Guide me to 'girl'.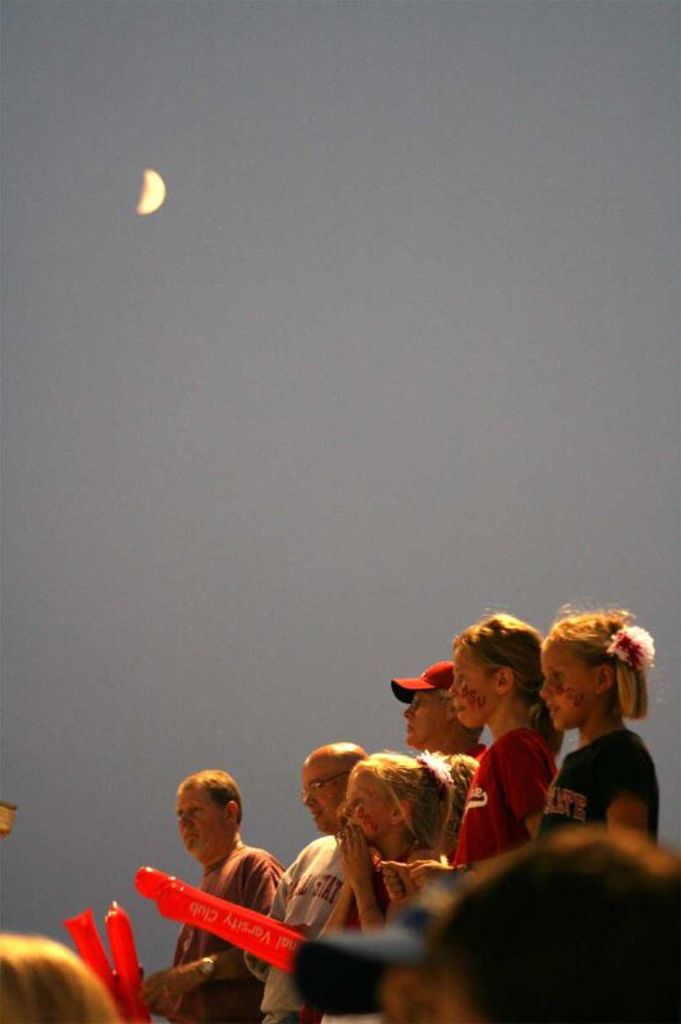
Guidance: bbox(316, 753, 480, 1023).
